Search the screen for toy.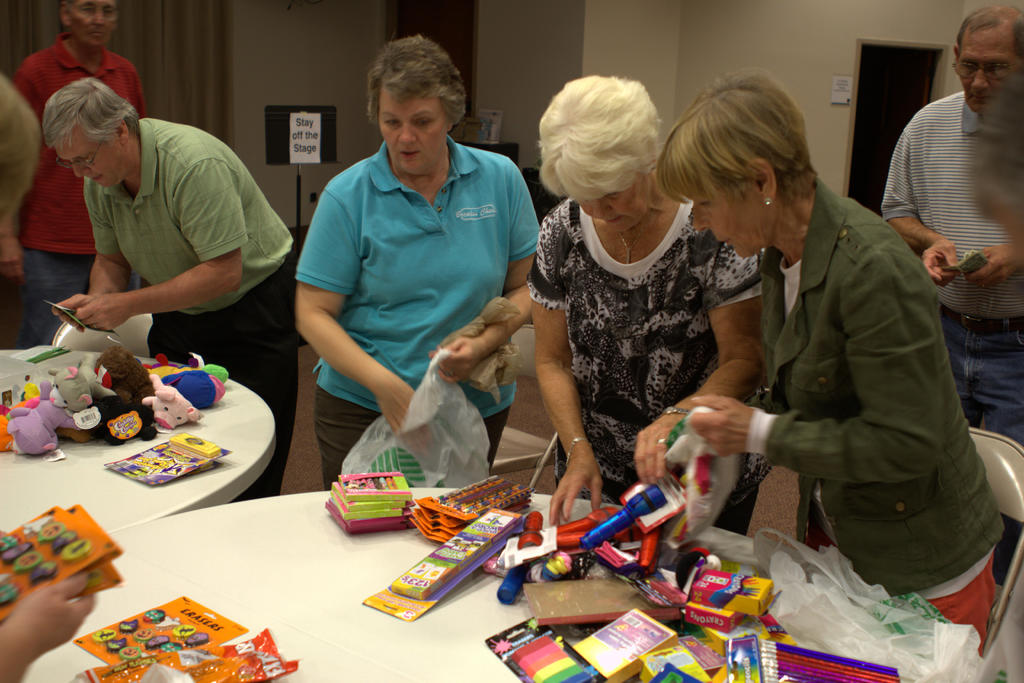
Found at 330/468/415/542.
